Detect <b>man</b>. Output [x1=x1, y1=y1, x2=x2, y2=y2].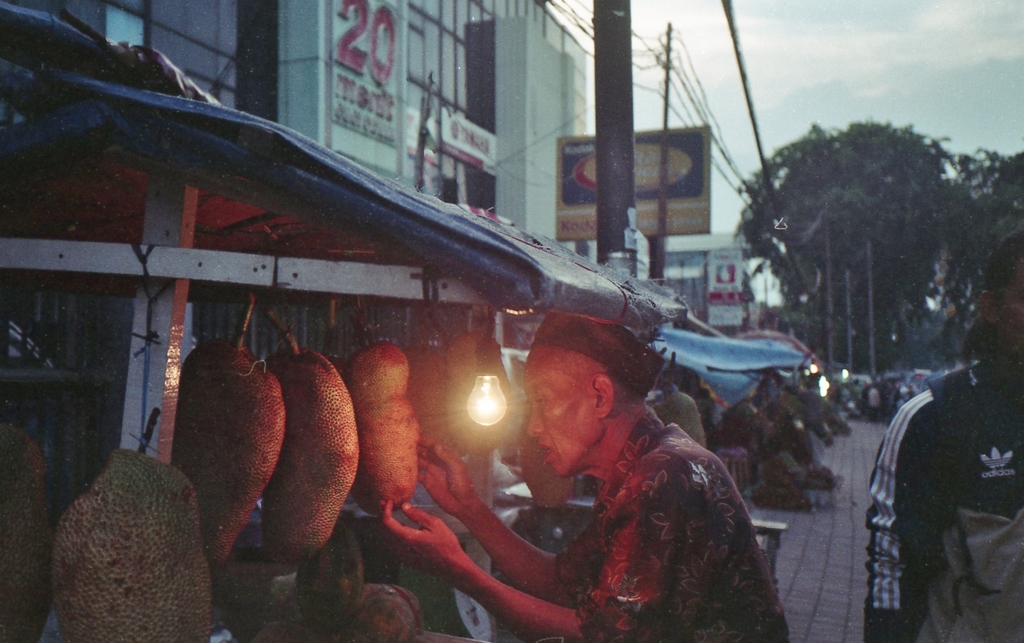
[x1=867, y1=230, x2=1023, y2=642].
